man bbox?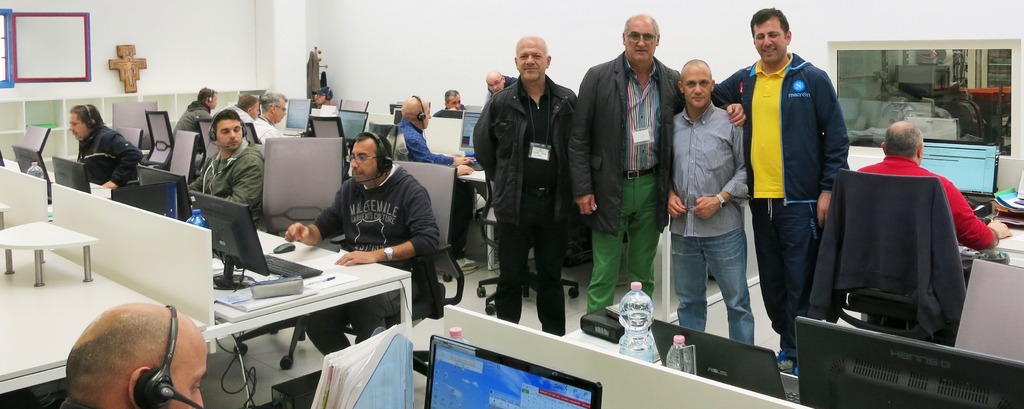
box=[375, 93, 468, 167]
